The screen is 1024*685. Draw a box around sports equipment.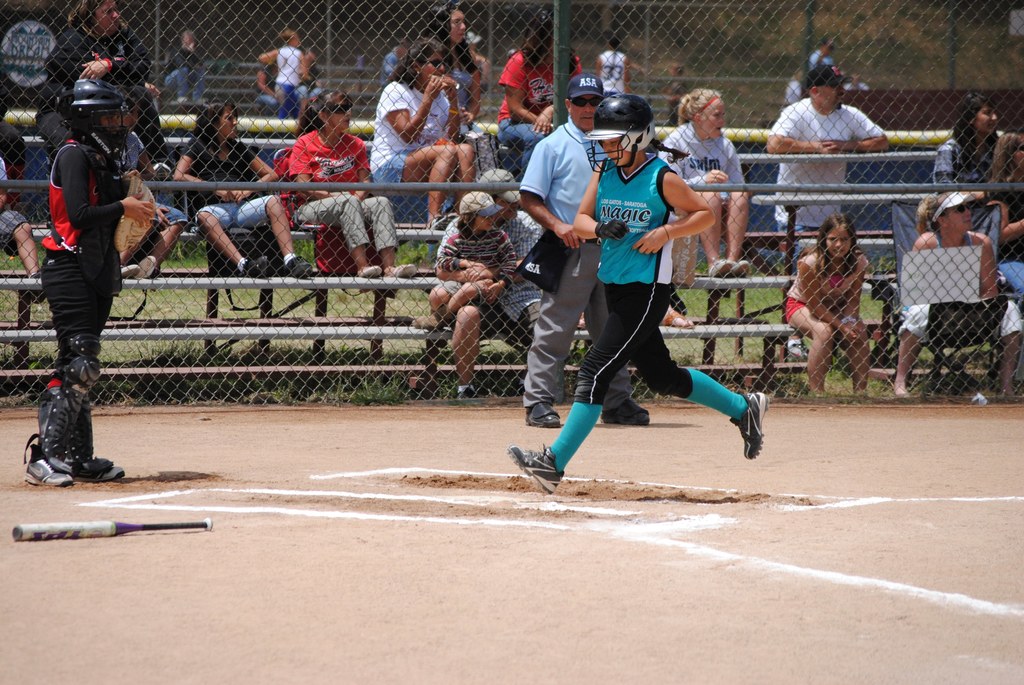
region(65, 391, 102, 466).
